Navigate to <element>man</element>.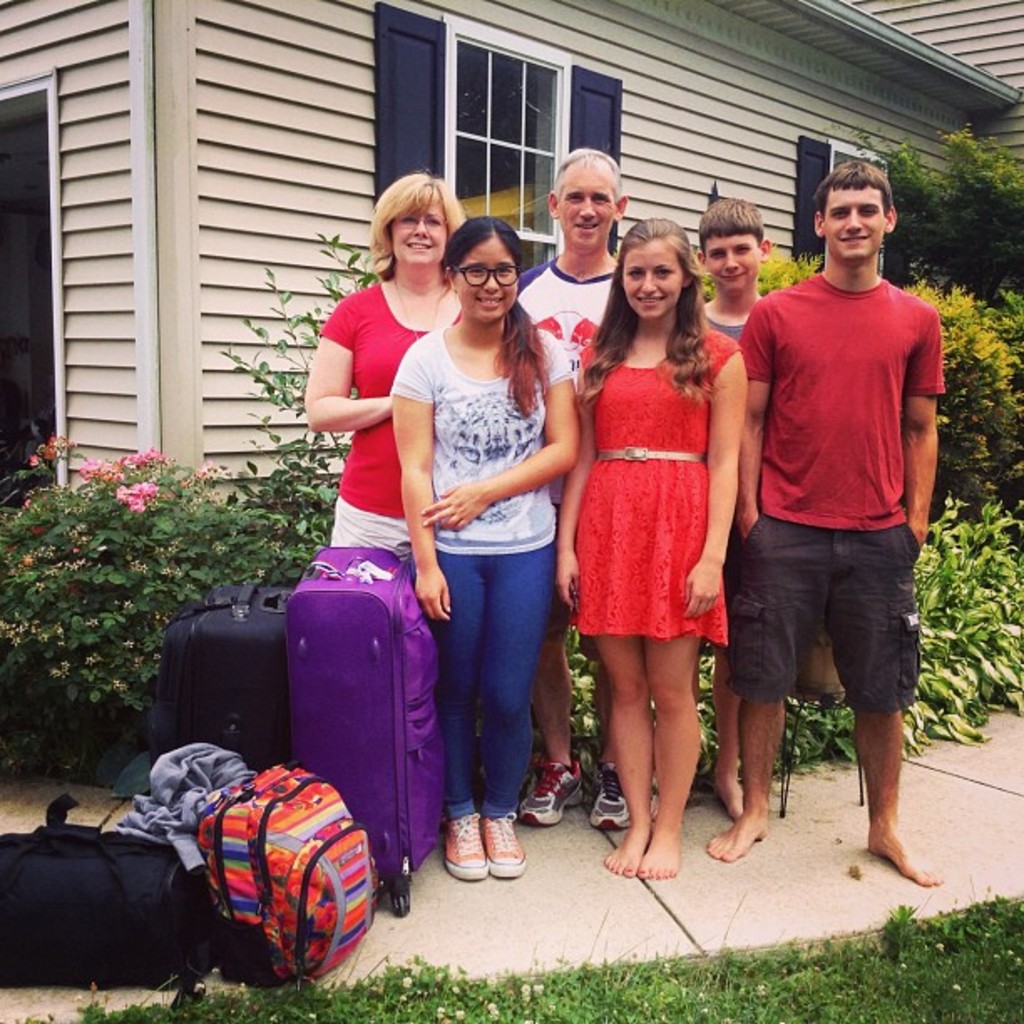
Navigation target: 515,147,664,830.
